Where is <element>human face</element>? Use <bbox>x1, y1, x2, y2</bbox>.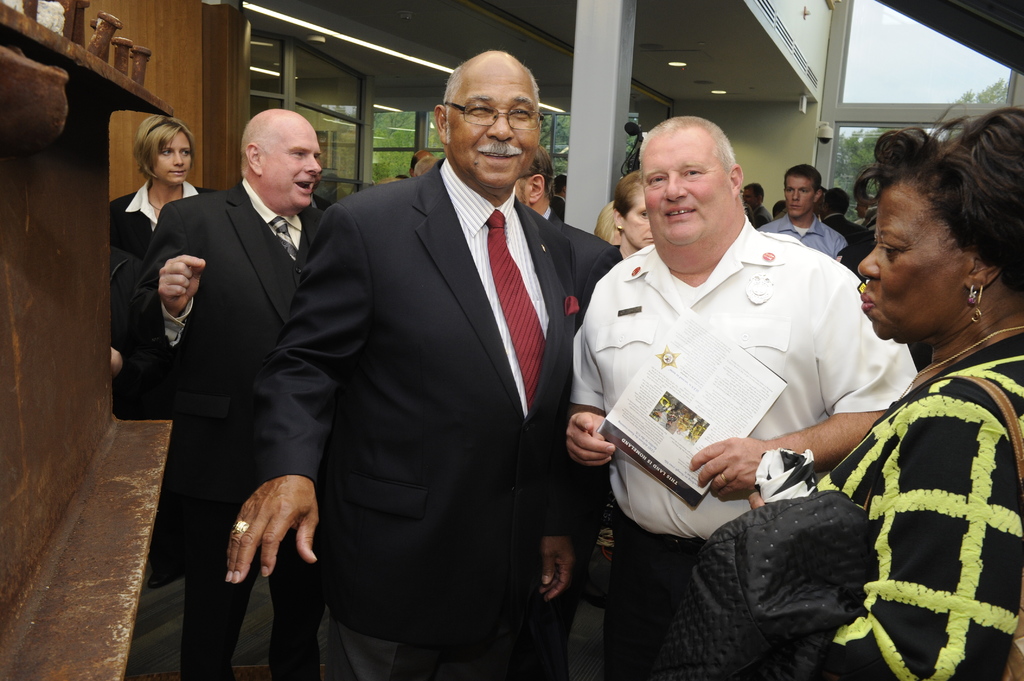
<bbox>627, 196, 652, 249</bbox>.
